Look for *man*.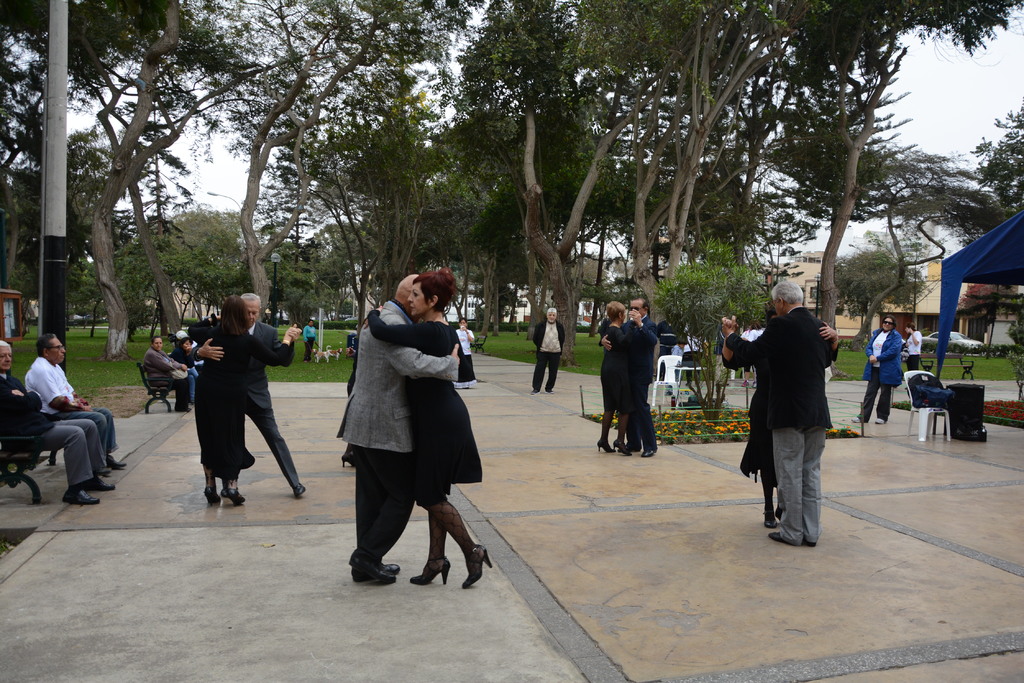
Found: 184:293:303:499.
